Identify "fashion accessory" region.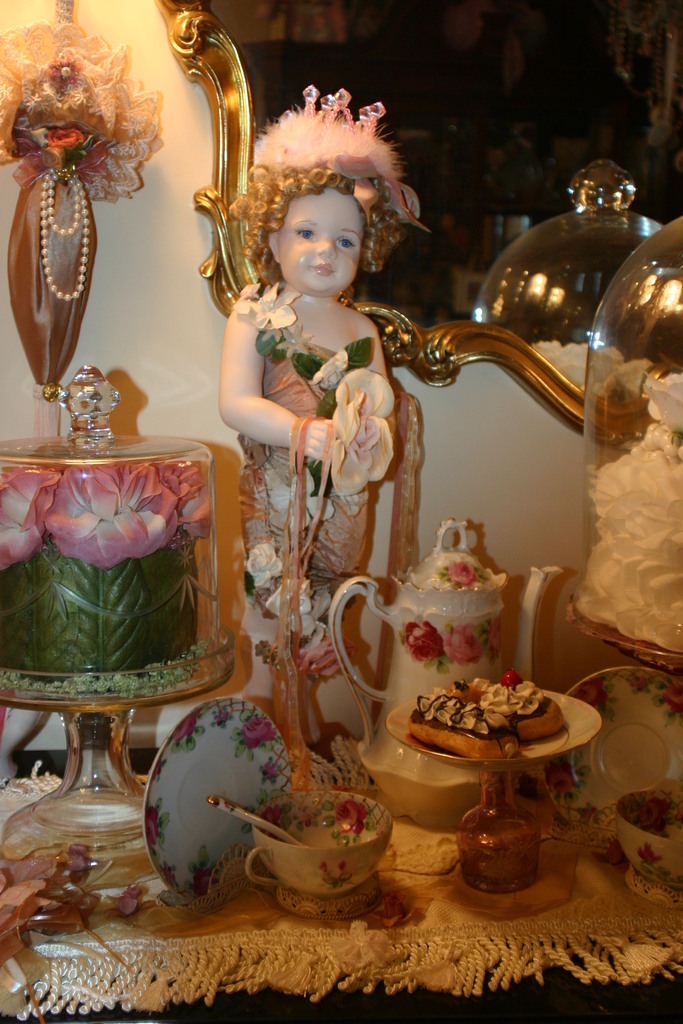
Region: <bbox>42, 159, 91, 305</bbox>.
